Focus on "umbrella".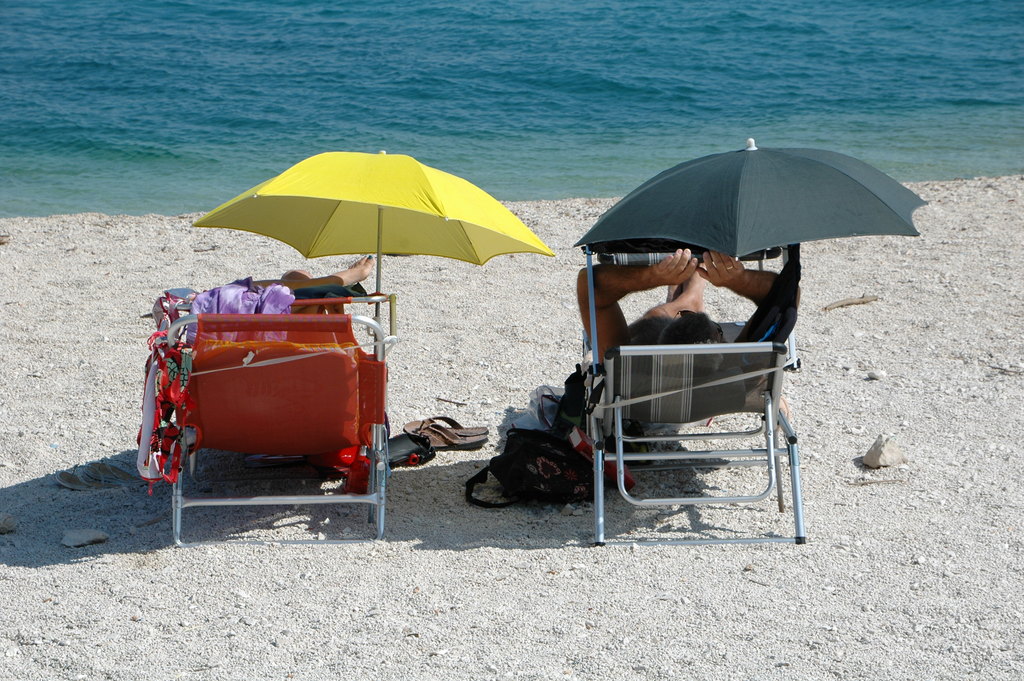
Focused at [192,151,554,320].
